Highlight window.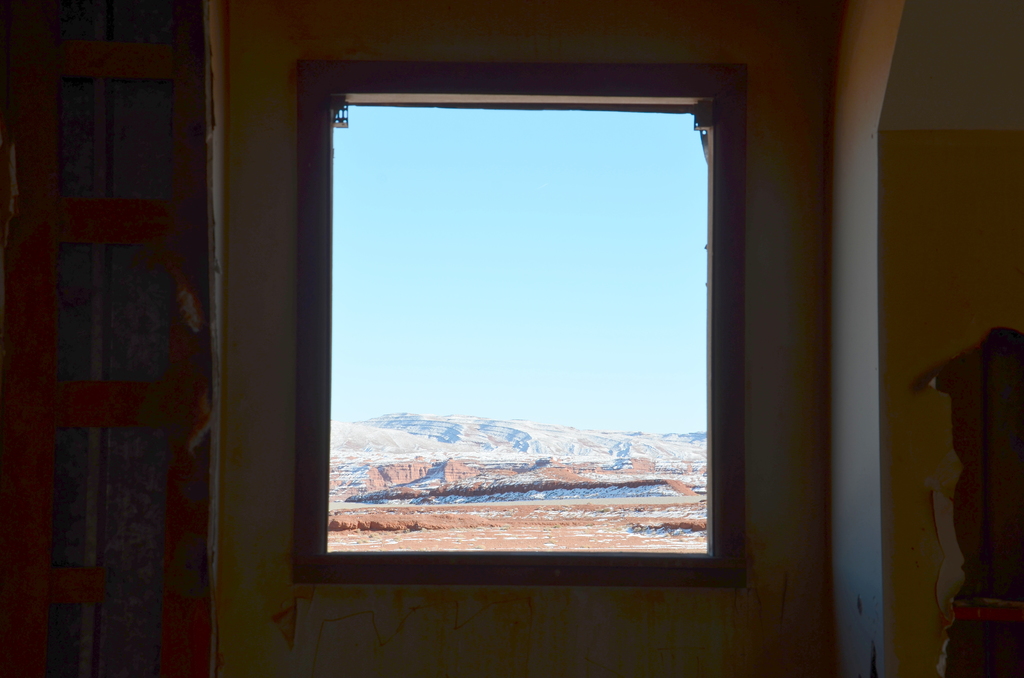
Highlighted region: crop(271, 30, 792, 597).
